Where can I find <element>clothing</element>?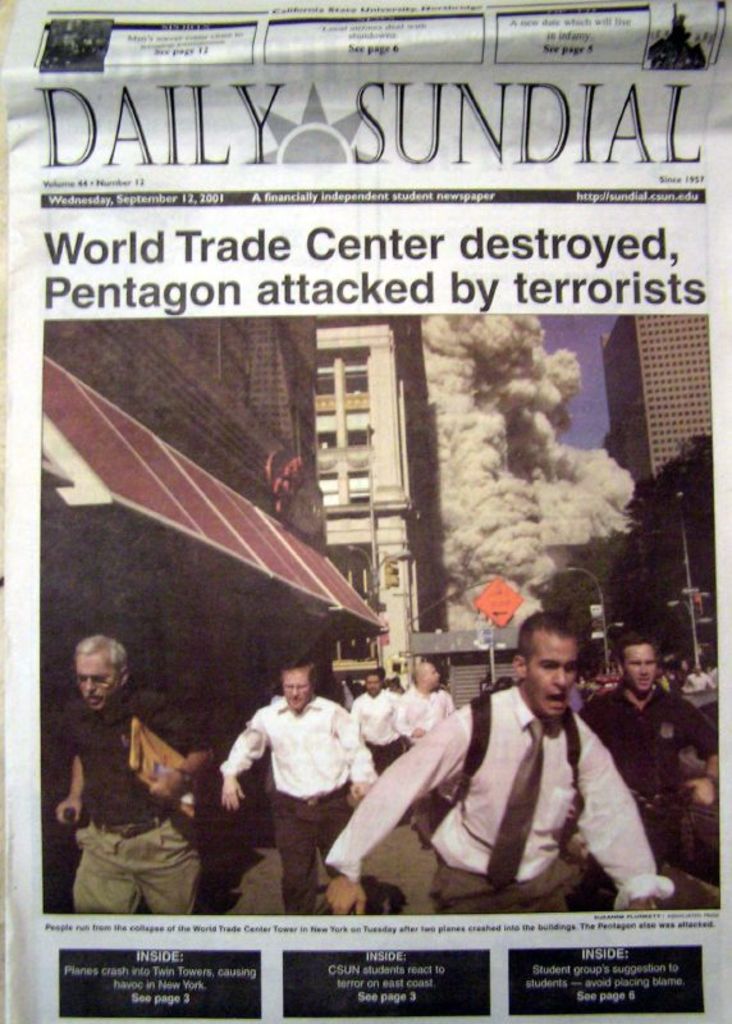
You can find it at <region>311, 692, 678, 947</region>.
